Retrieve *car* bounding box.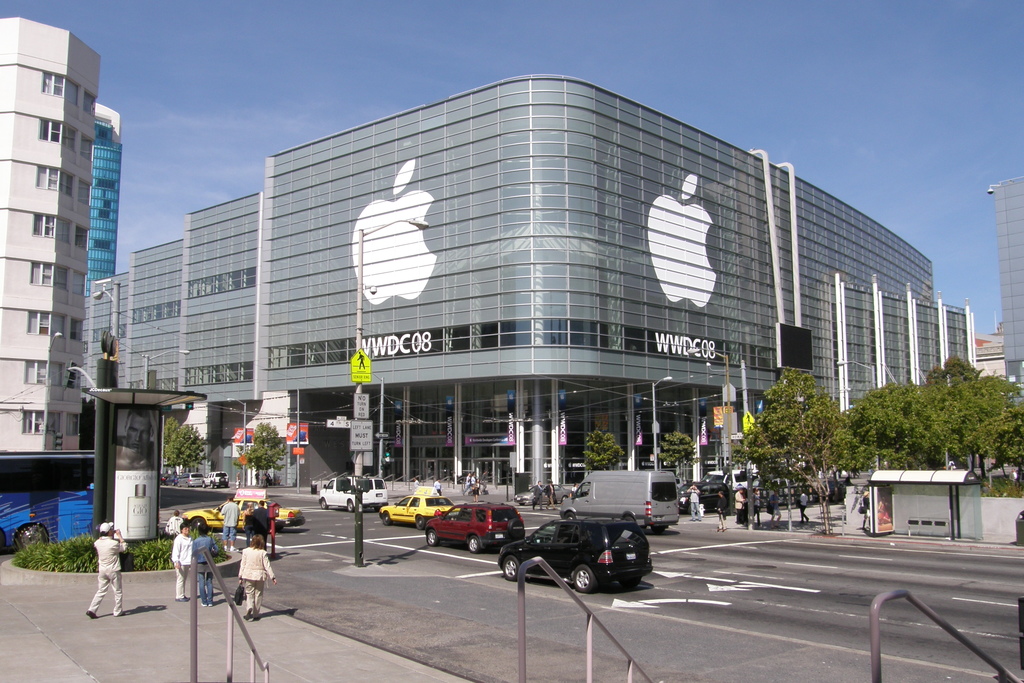
Bounding box: bbox=[176, 472, 202, 486].
